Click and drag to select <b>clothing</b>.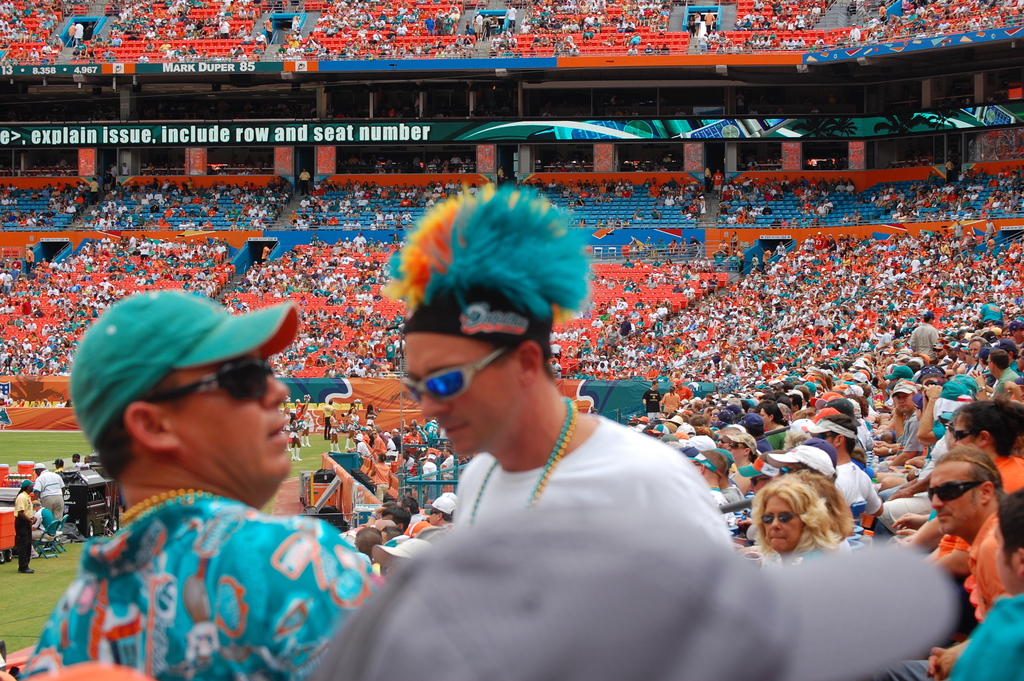
Selection: 95:173:111:192.
